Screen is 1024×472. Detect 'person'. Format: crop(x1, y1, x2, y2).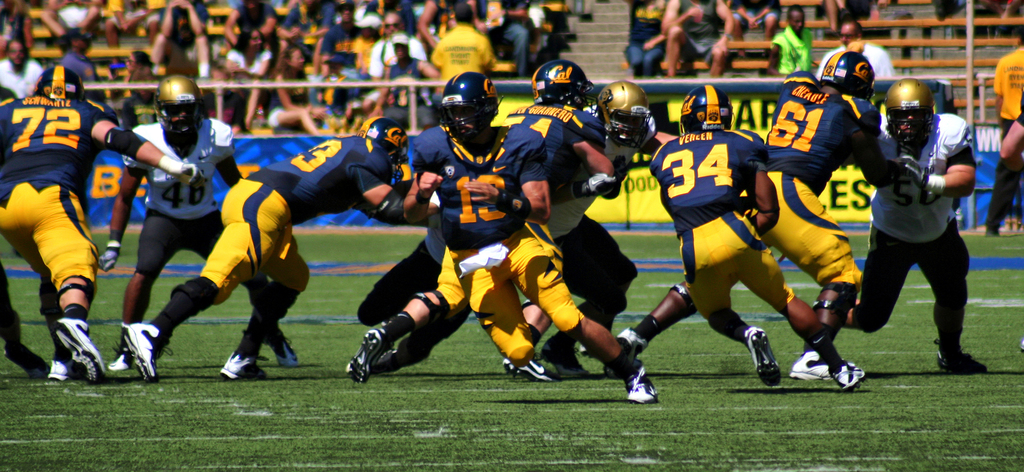
crop(119, 111, 440, 382).
